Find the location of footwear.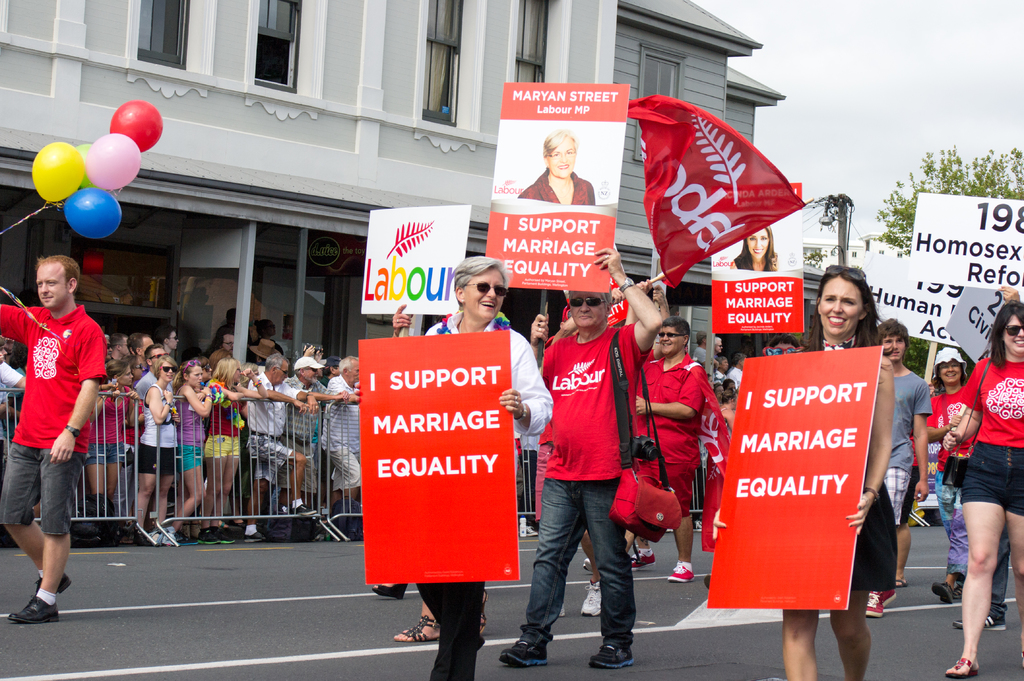
Location: <box>894,577,911,591</box>.
